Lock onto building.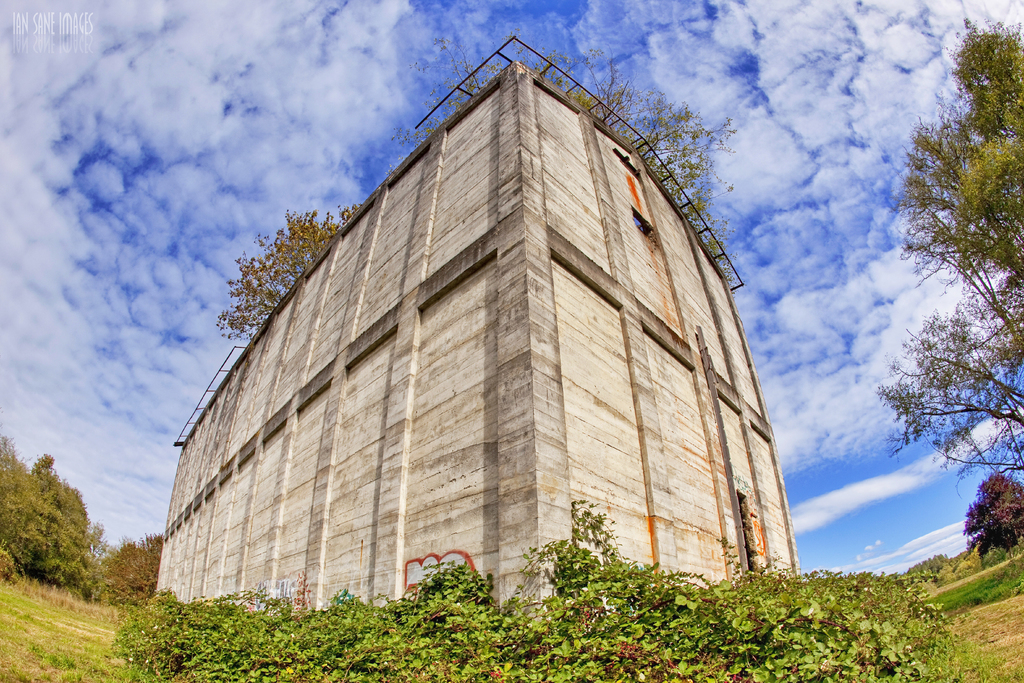
Locked: detection(157, 56, 806, 623).
